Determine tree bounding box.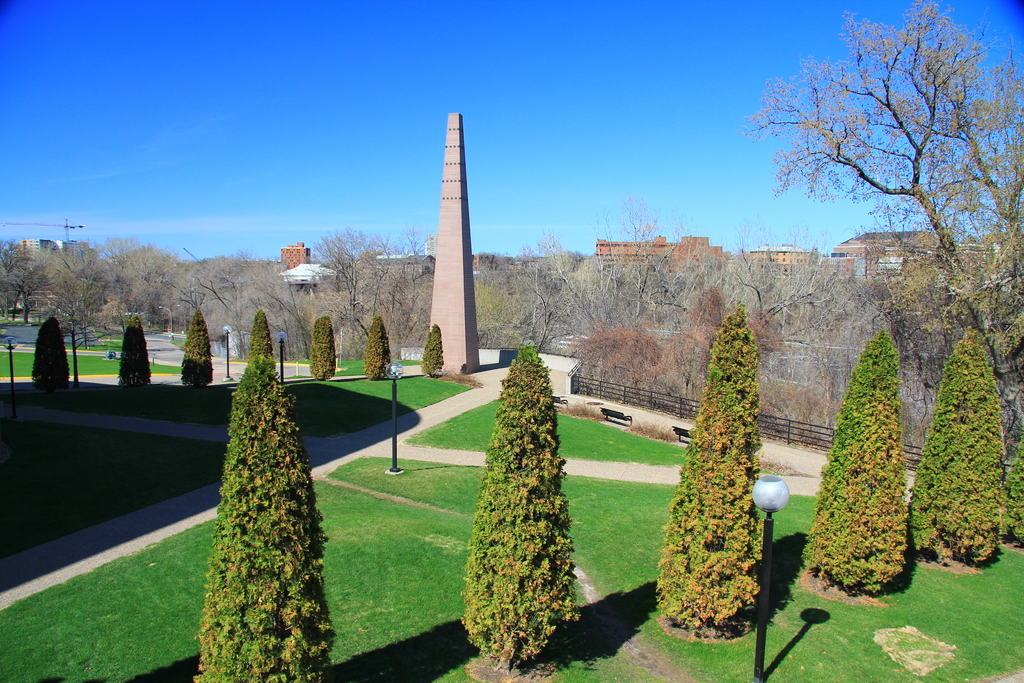
Determined: [317,311,336,385].
